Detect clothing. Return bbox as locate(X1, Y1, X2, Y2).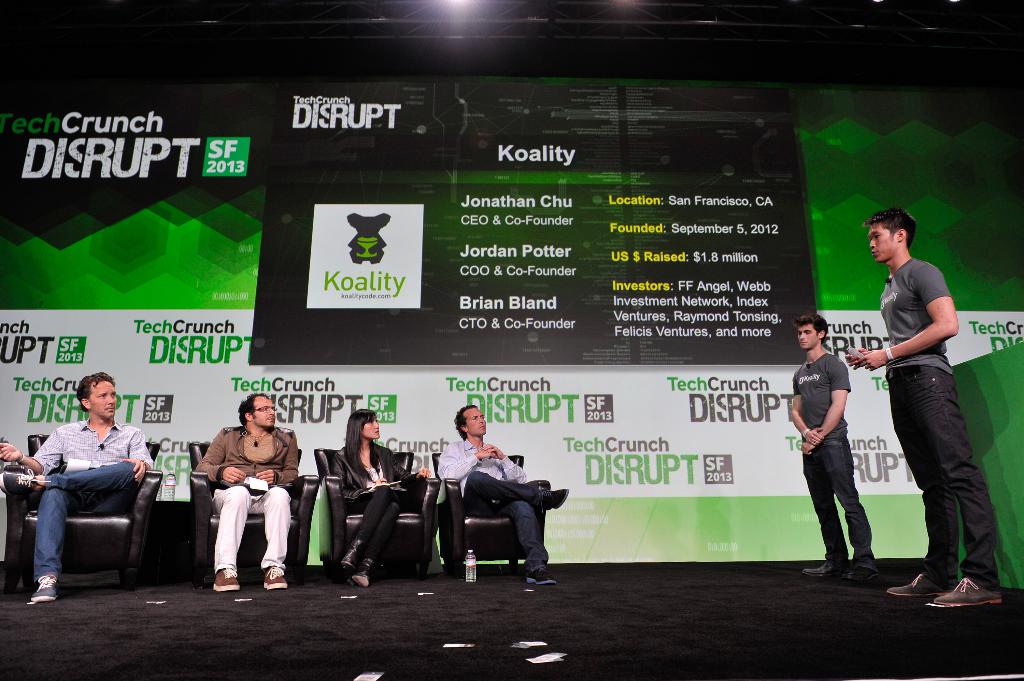
locate(29, 416, 151, 584).
